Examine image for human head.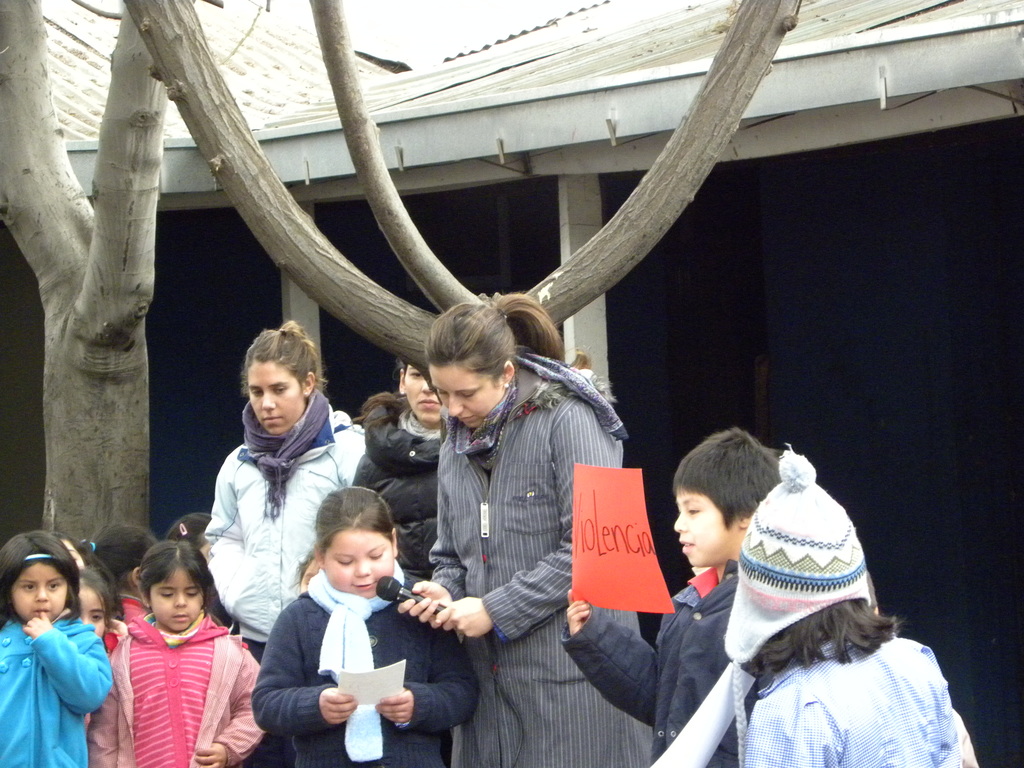
Examination result: Rect(675, 430, 780, 567).
